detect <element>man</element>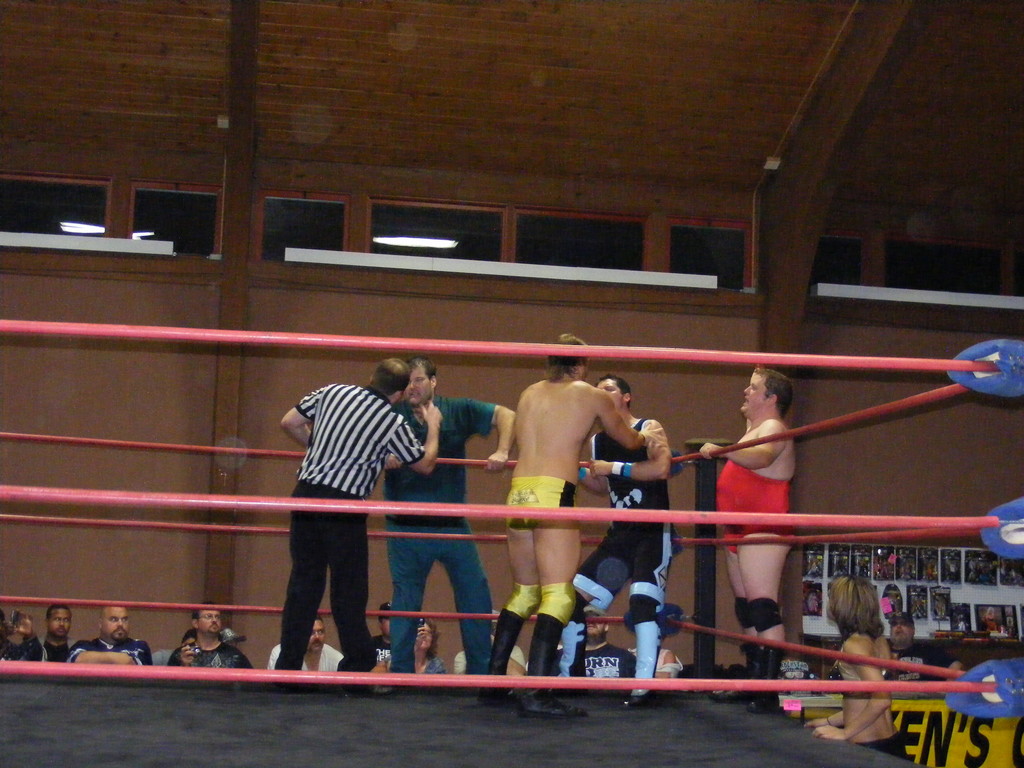
<region>563, 605, 639, 677</region>
